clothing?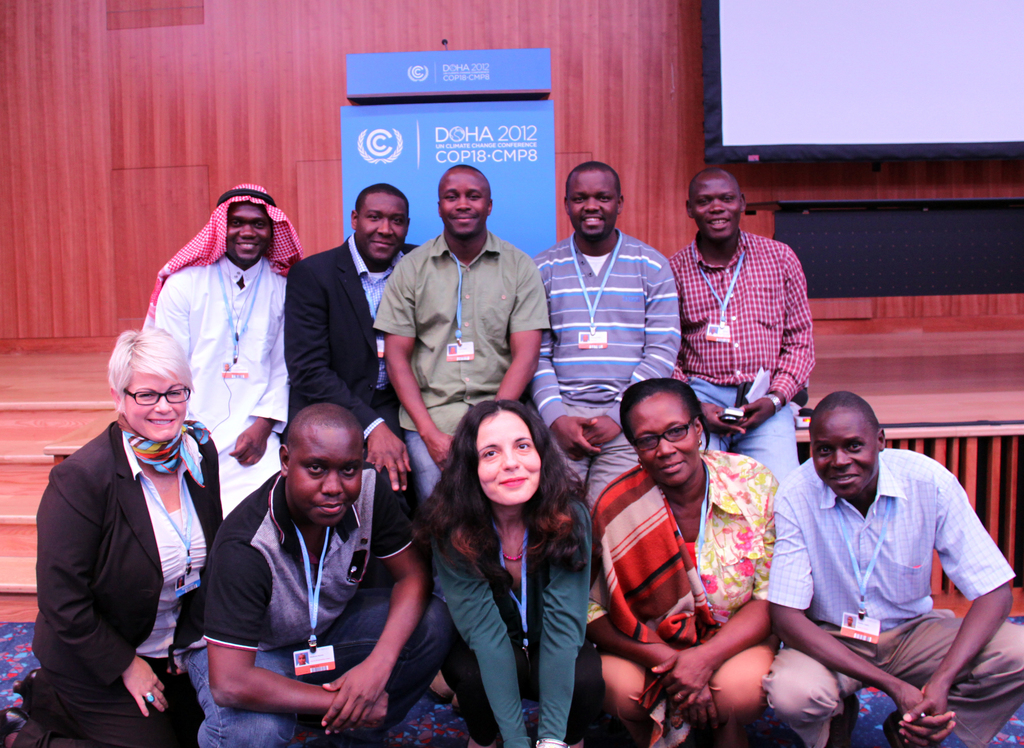
rect(761, 434, 997, 708)
